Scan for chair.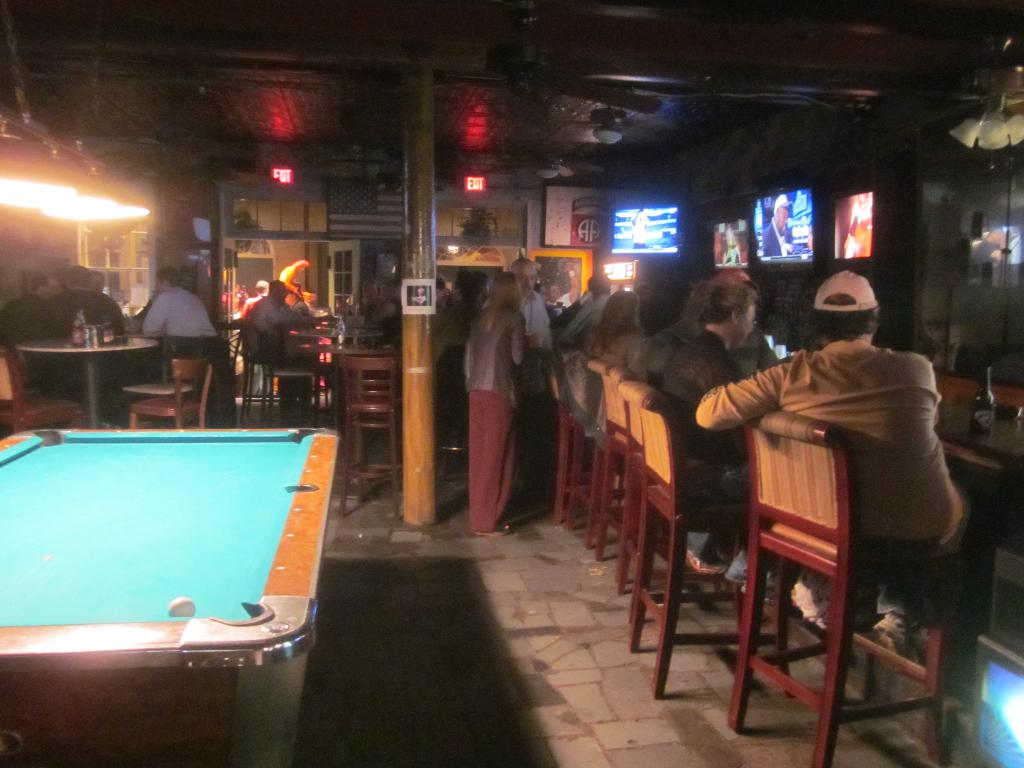
Scan result: (left=239, top=323, right=323, bottom=426).
